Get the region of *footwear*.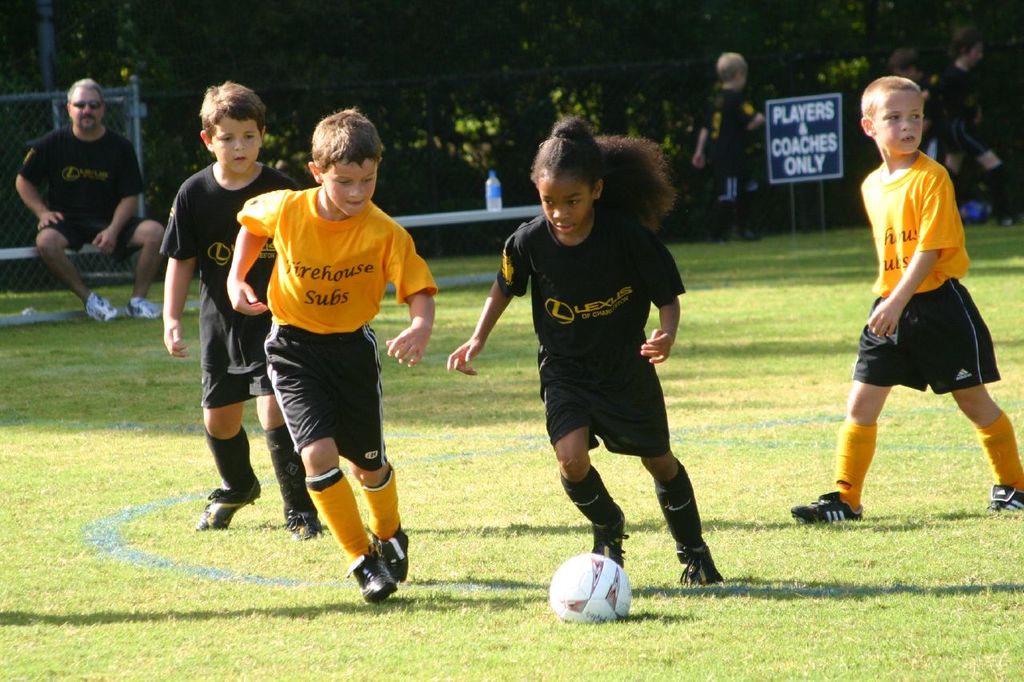
x1=989, y1=482, x2=1023, y2=517.
